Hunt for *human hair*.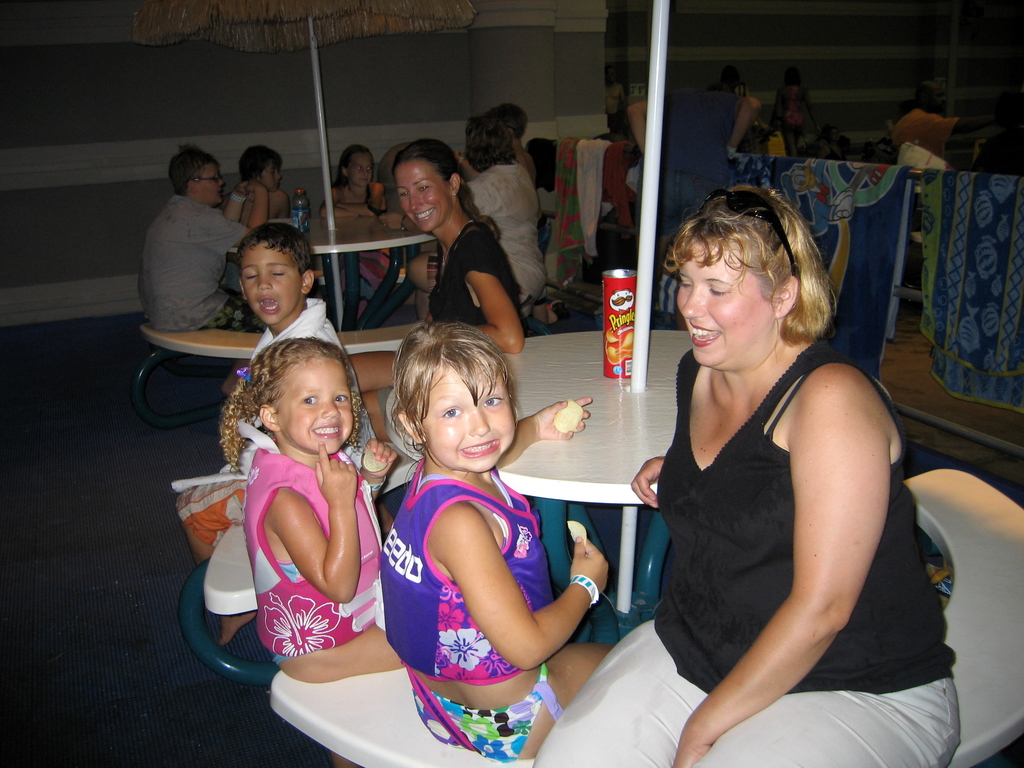
Hunted down at (397, 145, 505, 241).
